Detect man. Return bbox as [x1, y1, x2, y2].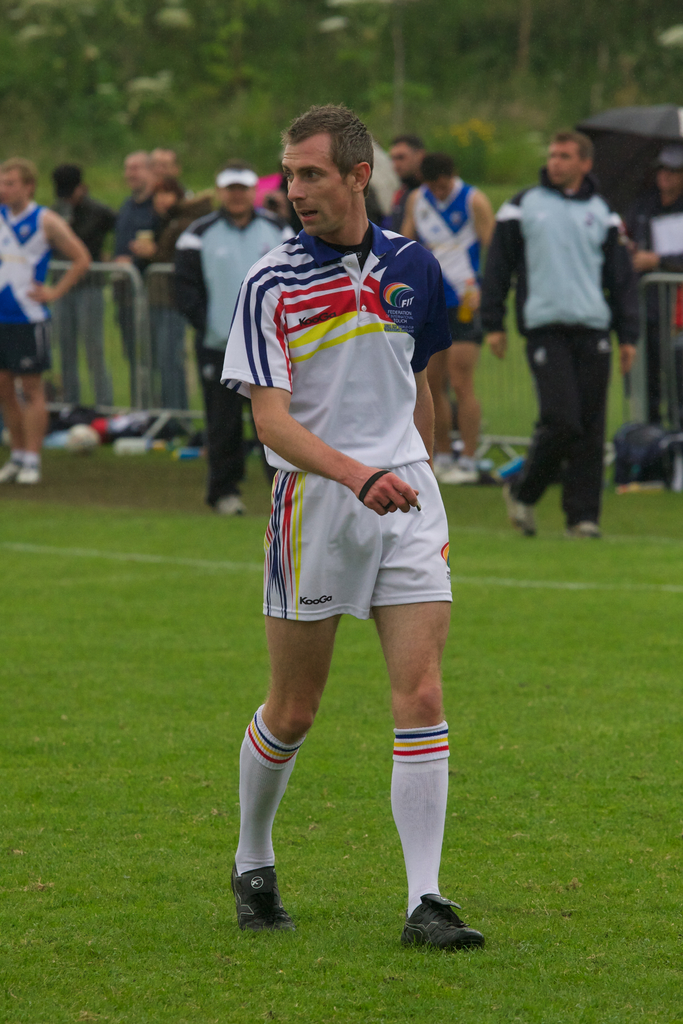
[42, 164, 117, 414].
